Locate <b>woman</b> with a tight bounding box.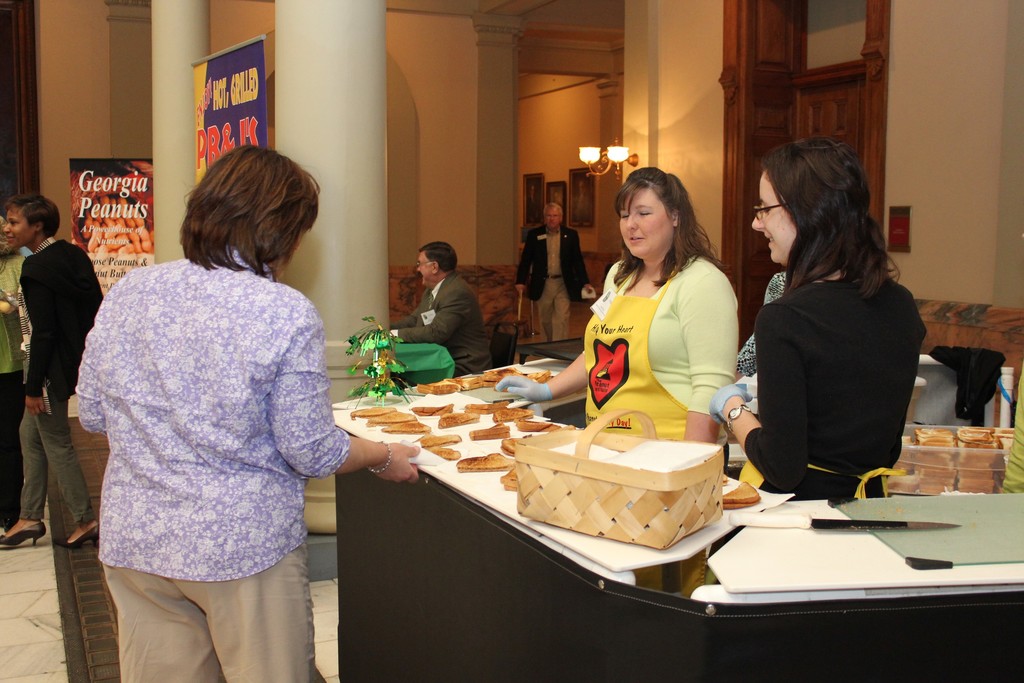
box(549, 172, 751, 486).
